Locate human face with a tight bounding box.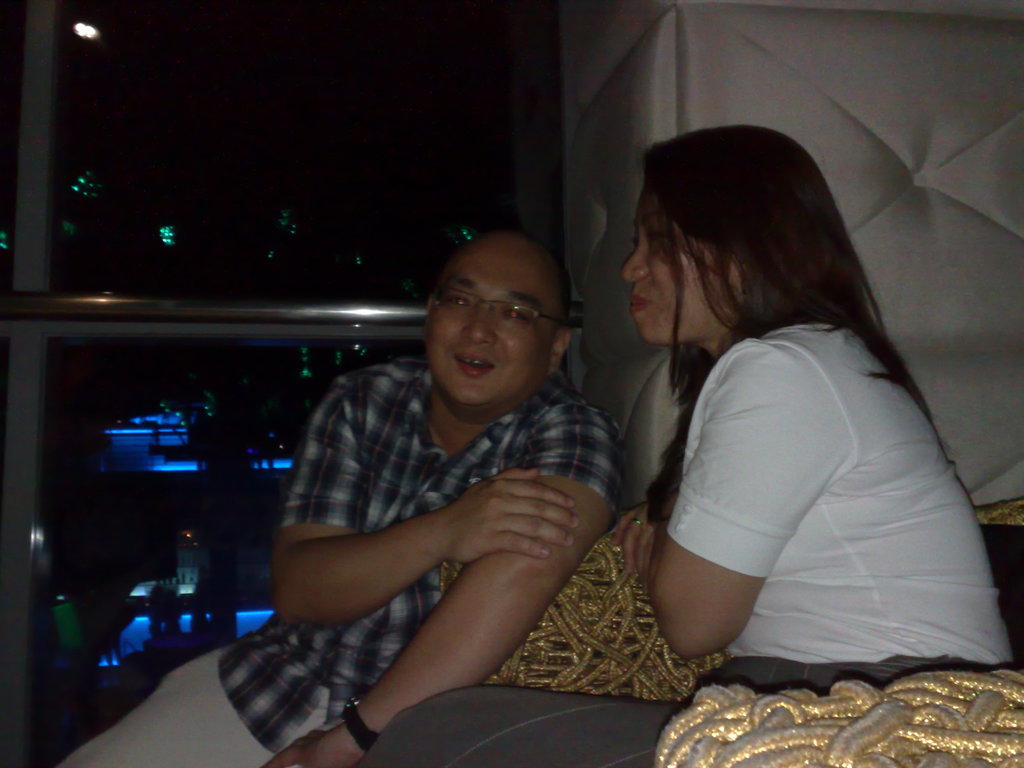
bbox=(424, 238, 556, 410).
